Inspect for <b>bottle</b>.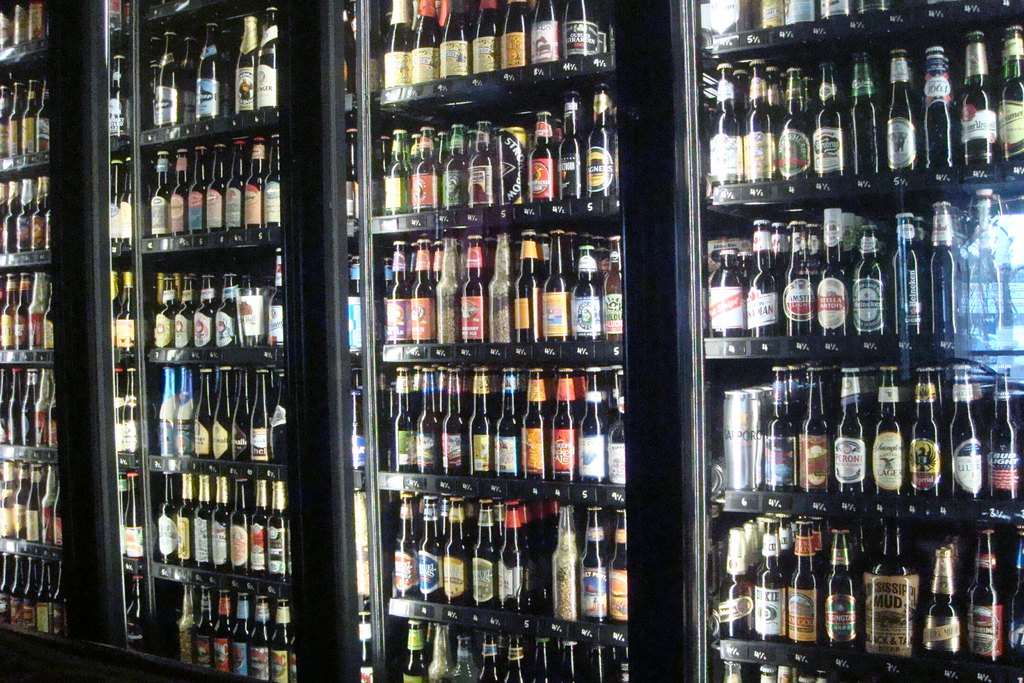
Inspection: detection(988, 366, 1018, 507).
